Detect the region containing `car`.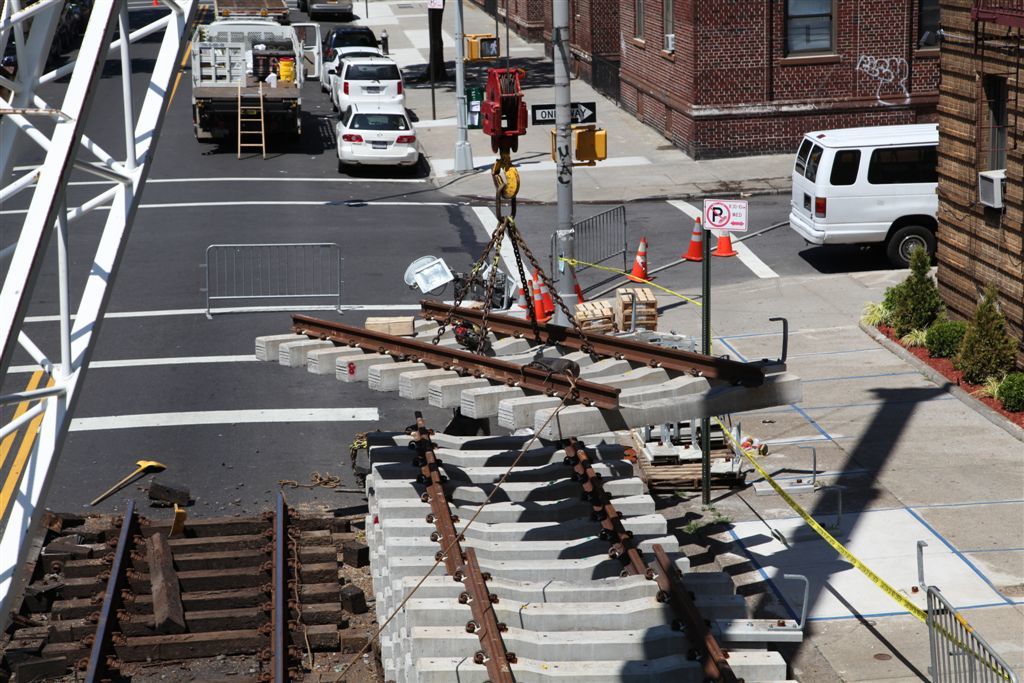
bbox(306, 1, 353, 22).
